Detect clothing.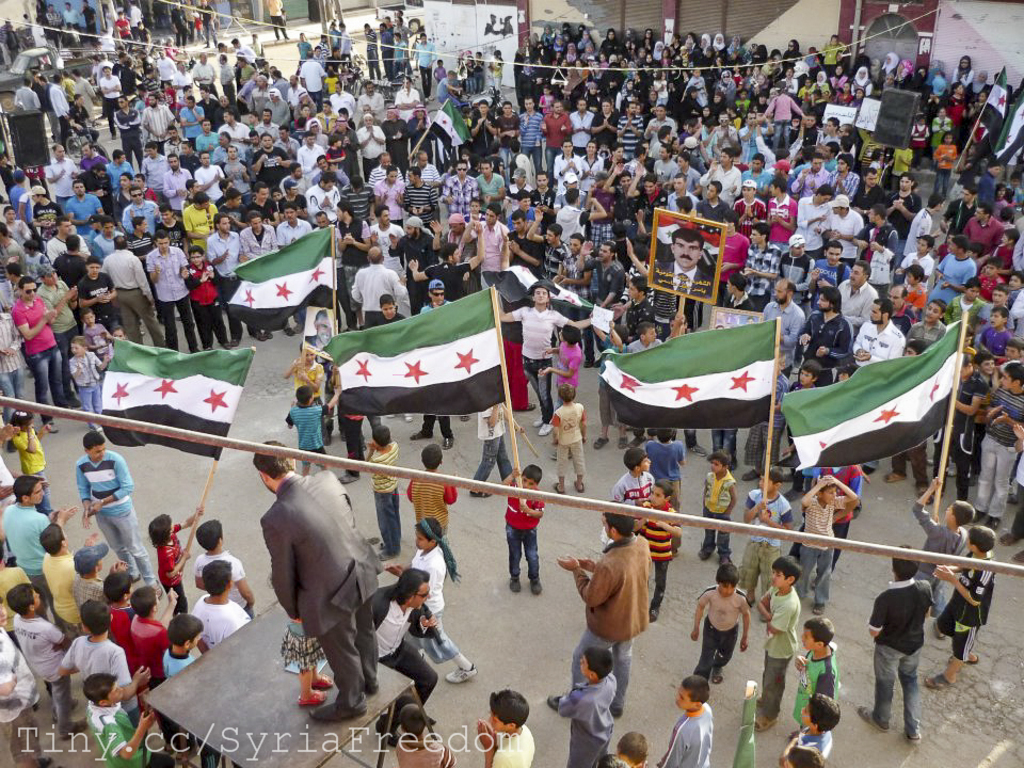
Detected at locate(523, 354, 548, 420).
